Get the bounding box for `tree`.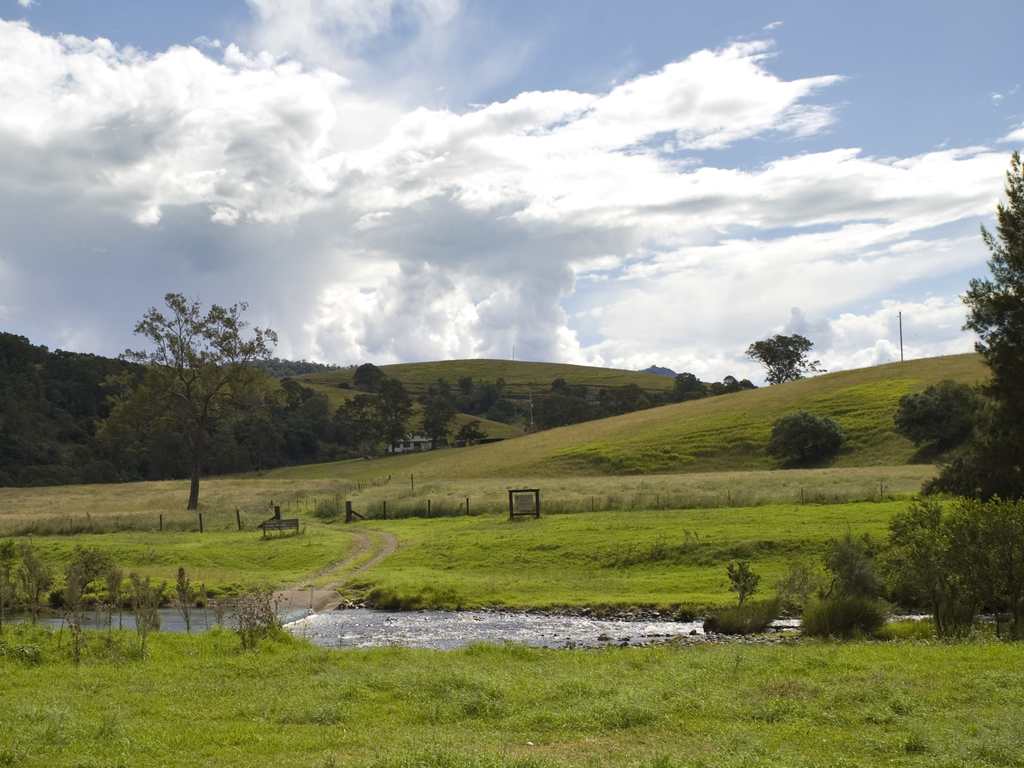
x1=764, y1=408, x2=840, y2=470.
